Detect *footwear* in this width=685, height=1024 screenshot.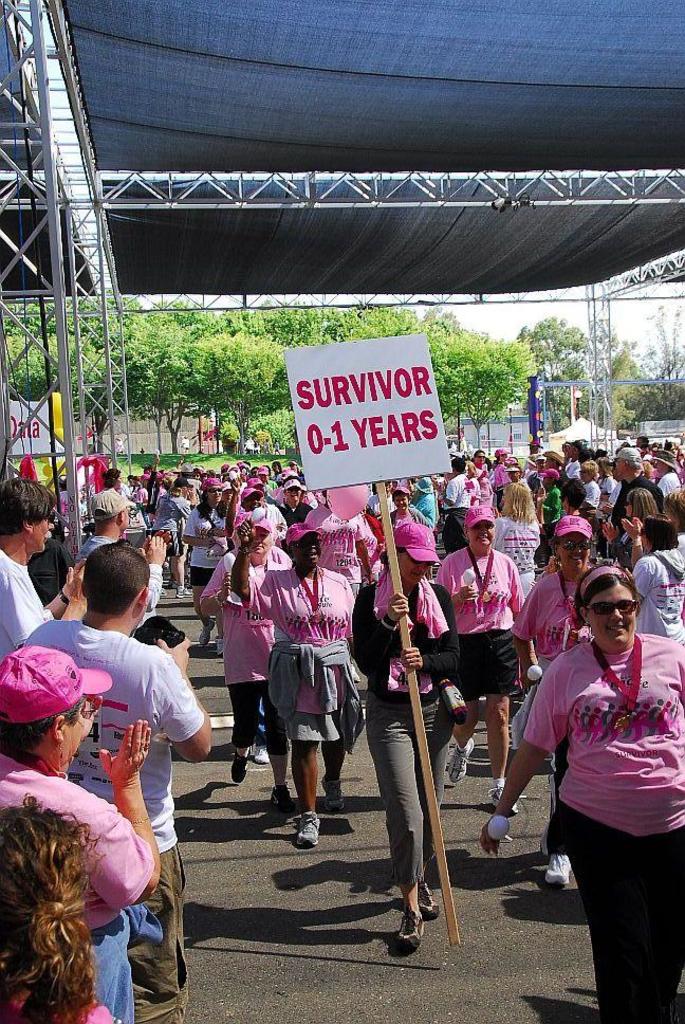
Detection: bbox=(267, 781, 298, 815).
